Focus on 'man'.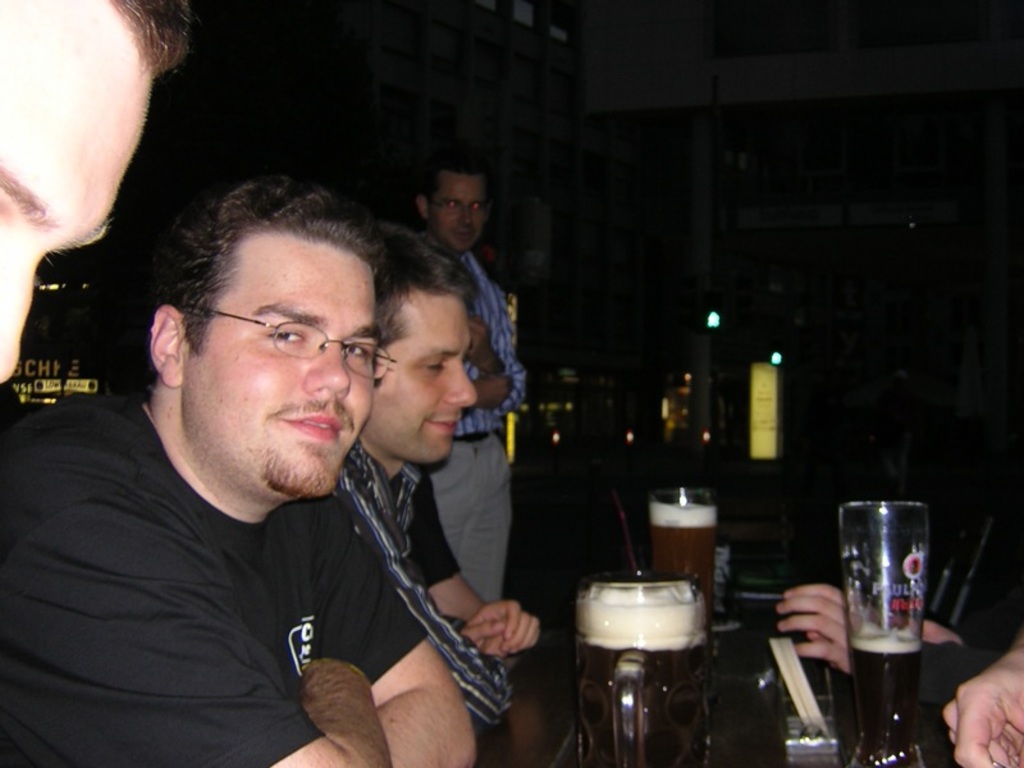
Focused at <region>9, 164, 588, 760</region>.
